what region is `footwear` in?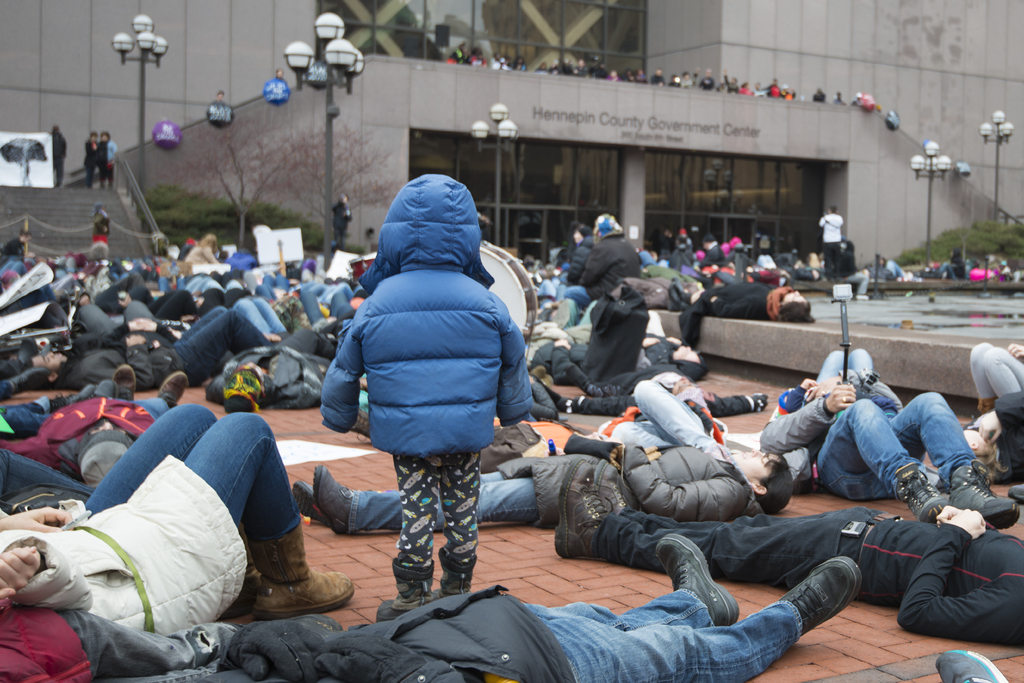
[x1=436, y1=549, x2=482, y2=590].
